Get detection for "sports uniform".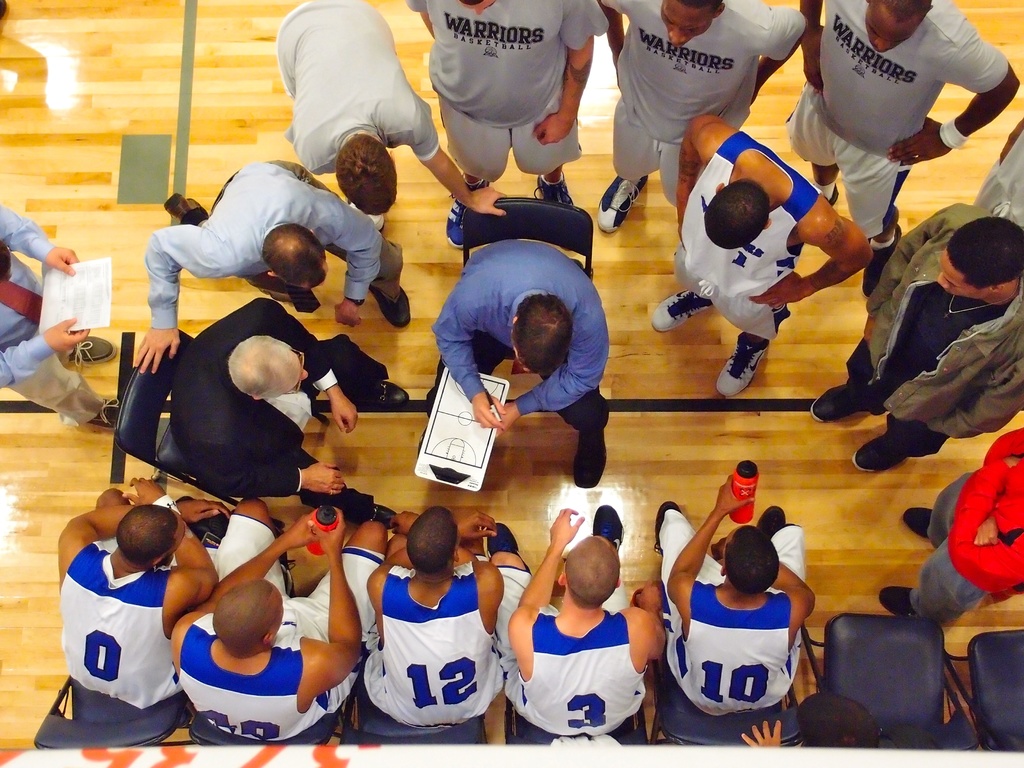
Detection: {"x1": 62, "y1": 540, "x2": 181, "y2": 712}.
